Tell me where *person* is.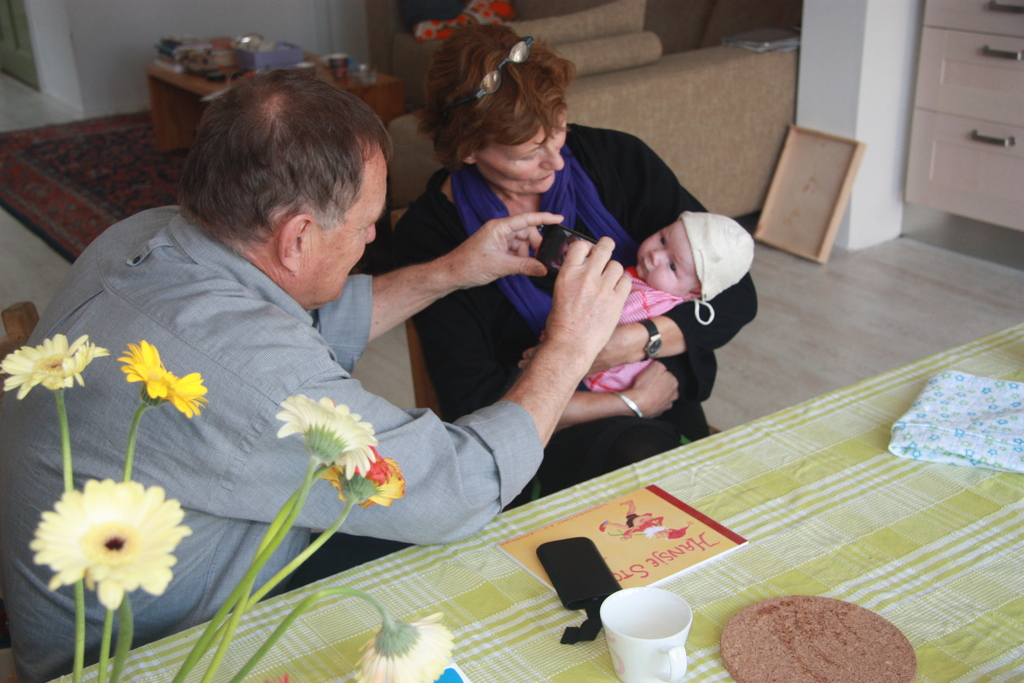
*person* is at 54:52:602:638.
